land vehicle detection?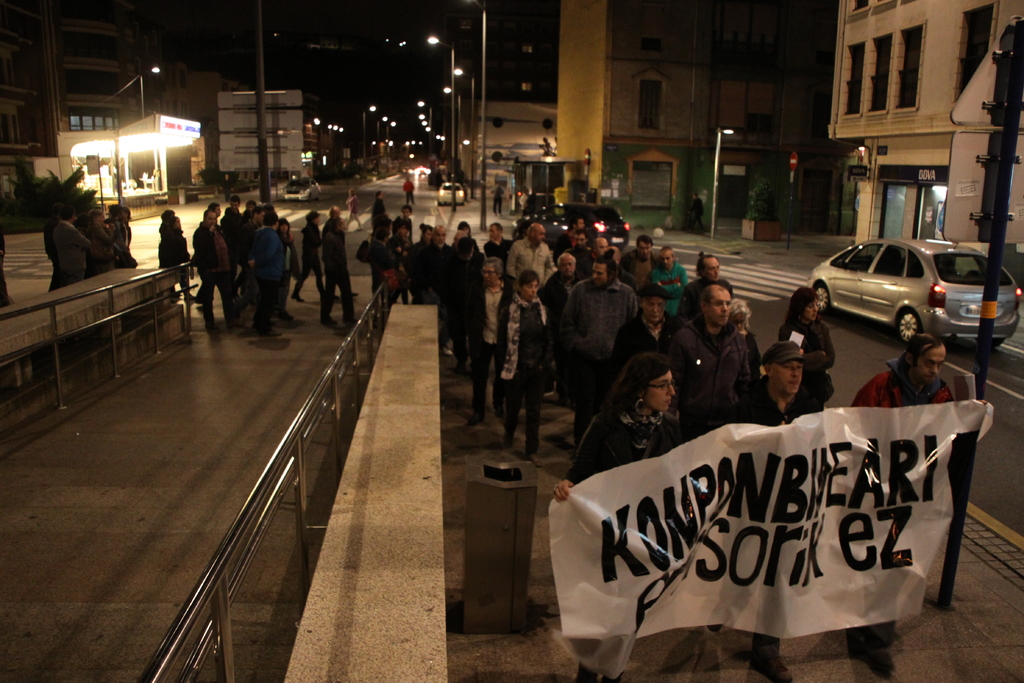
(left=438, top=182, right=468, bottom=208)
